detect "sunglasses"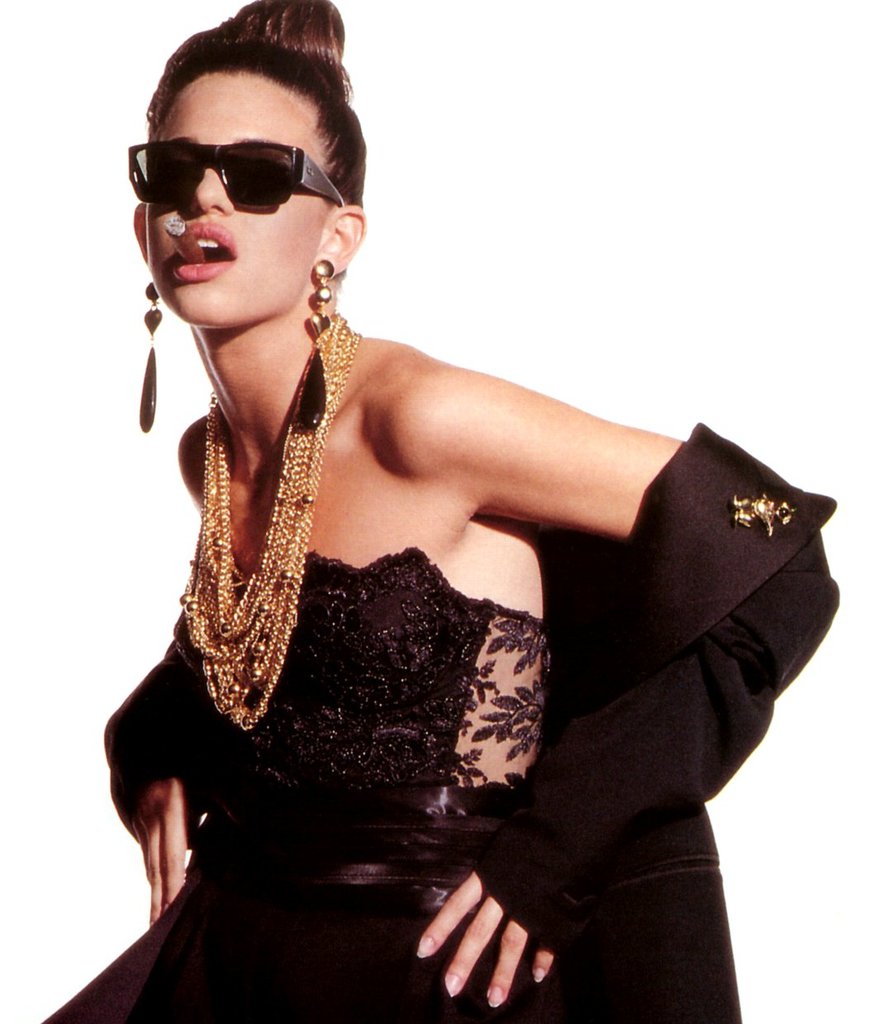
[129,136,348,206]
